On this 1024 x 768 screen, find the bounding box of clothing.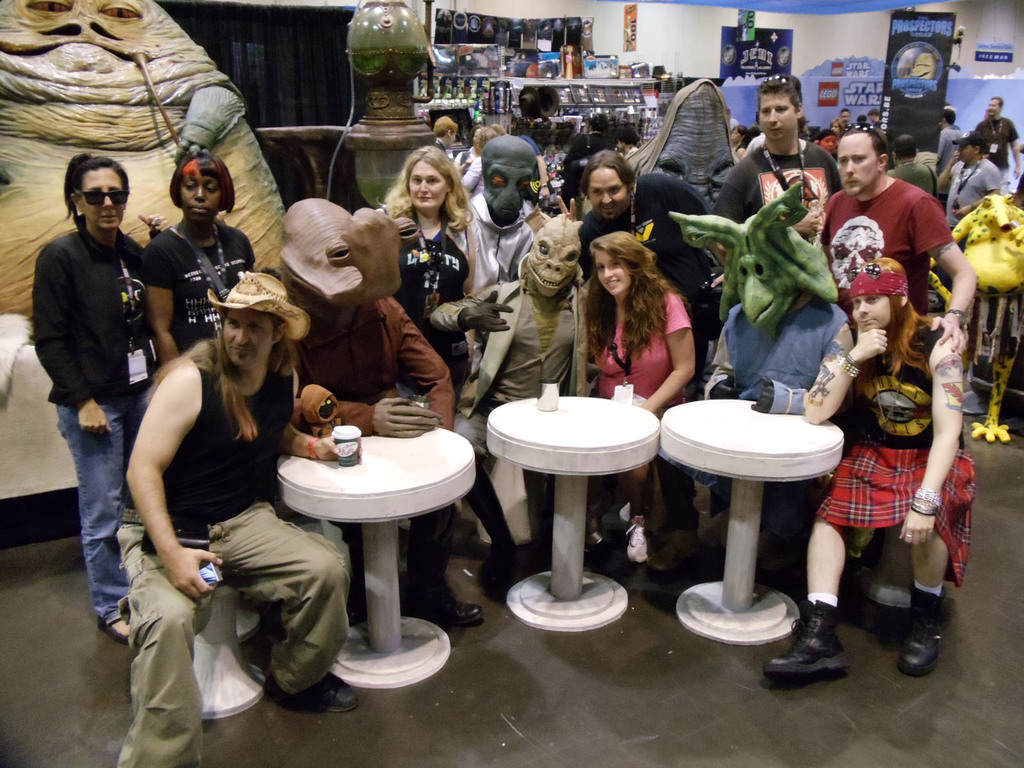
Bounding box: box(945, 158, 990, 223).
